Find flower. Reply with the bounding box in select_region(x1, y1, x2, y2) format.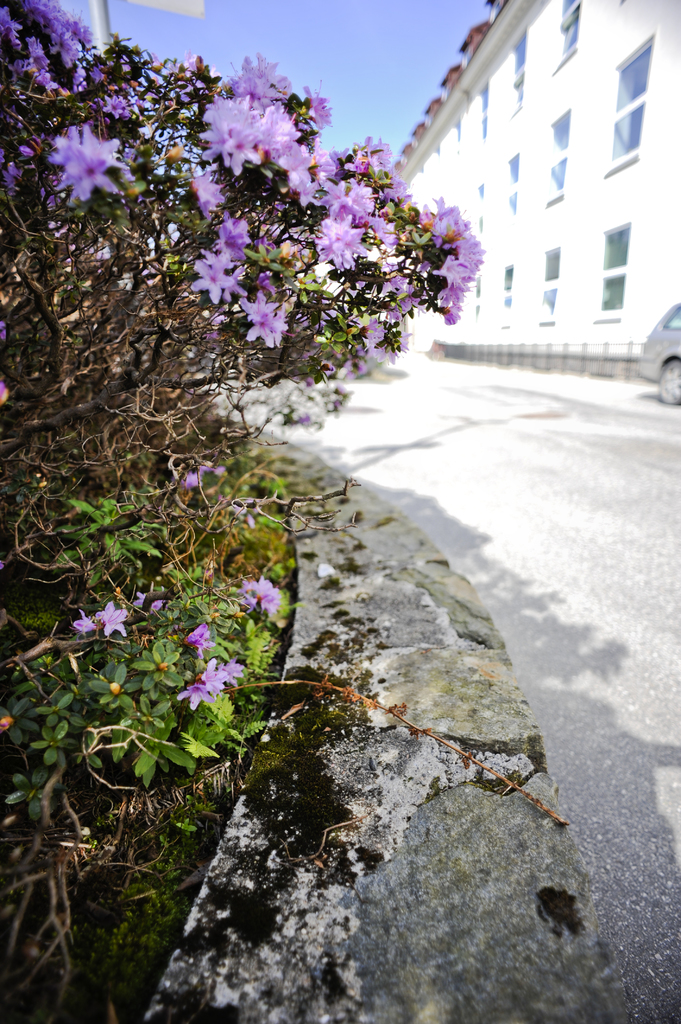
select_region(92, 600, 133, 644).
